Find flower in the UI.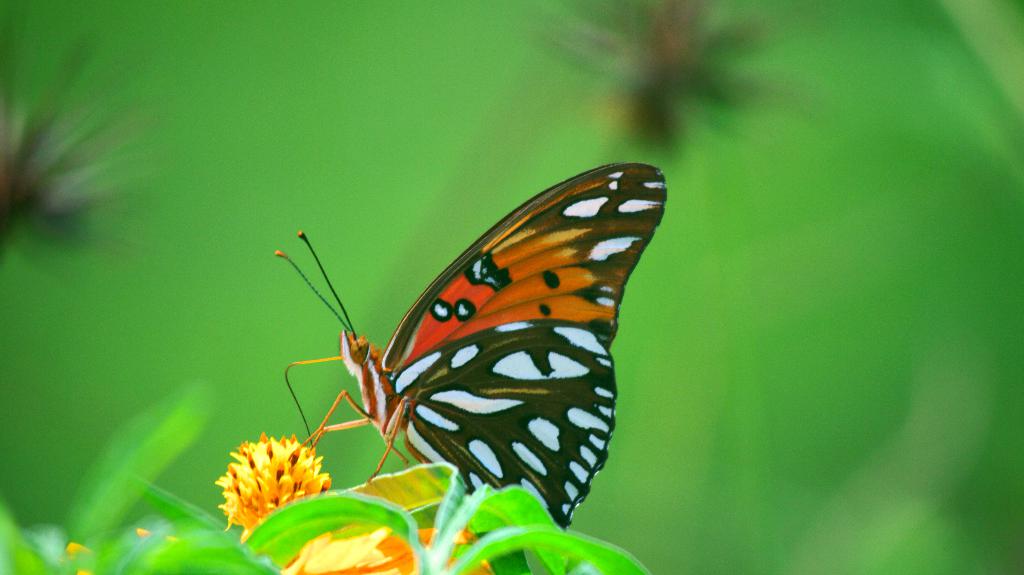
UI element at BBox(54, 526, 487, 574).
